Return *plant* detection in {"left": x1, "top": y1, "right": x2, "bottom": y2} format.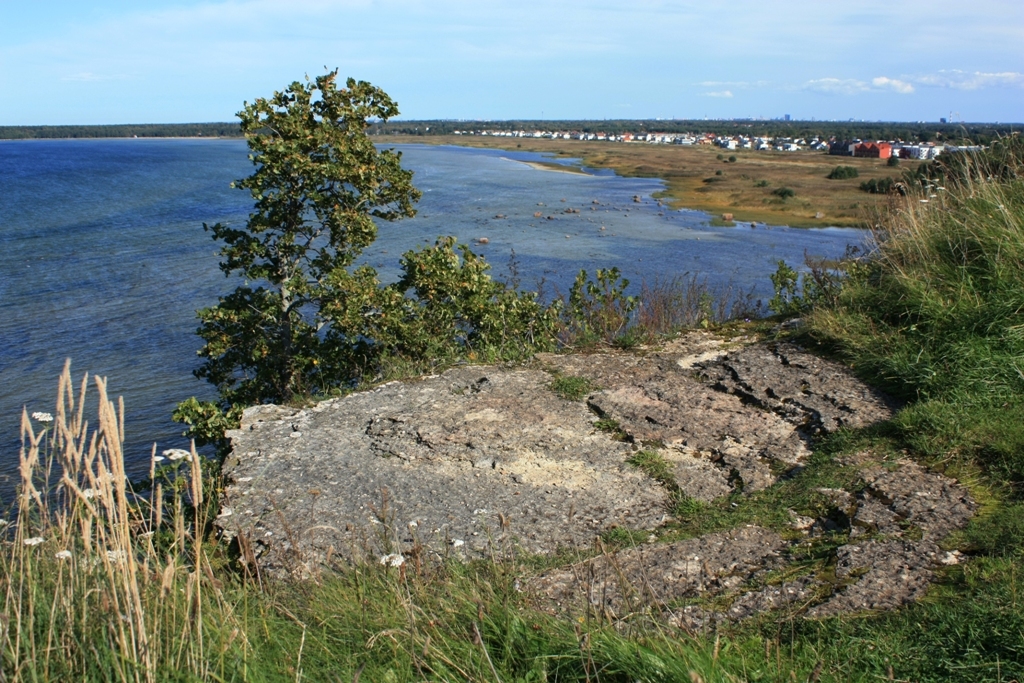
{"left": 556, "top": 374, "right": 605, "bottom": 399}.
